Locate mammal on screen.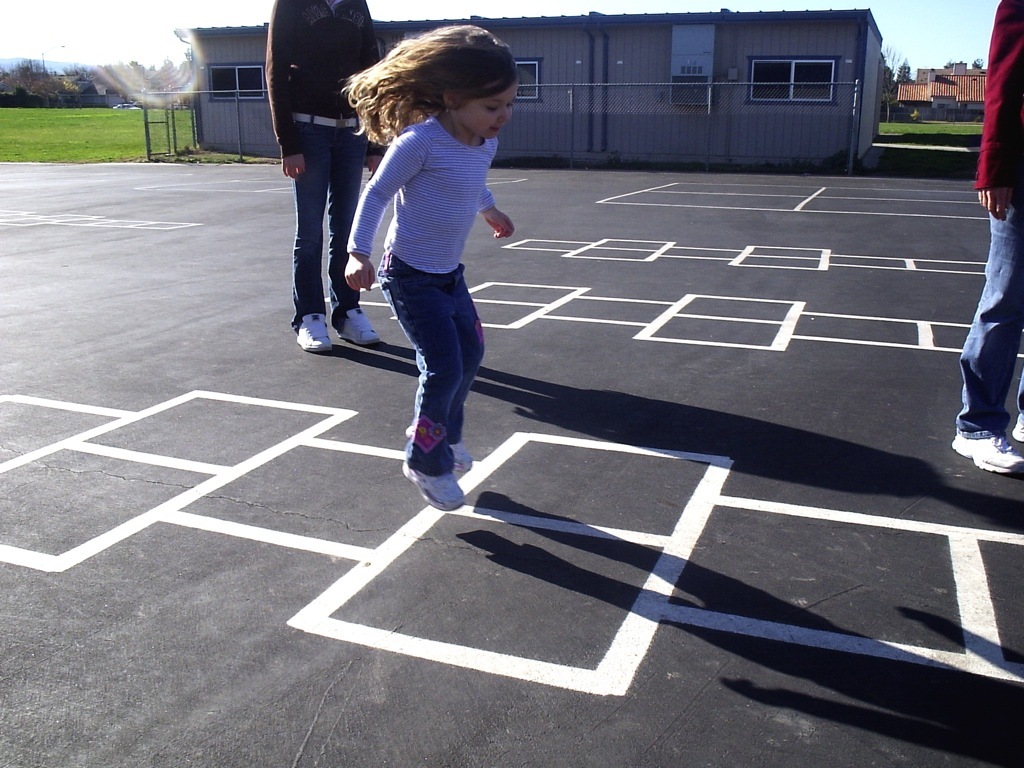
On screen at region(954, 0, 1023, 466).
